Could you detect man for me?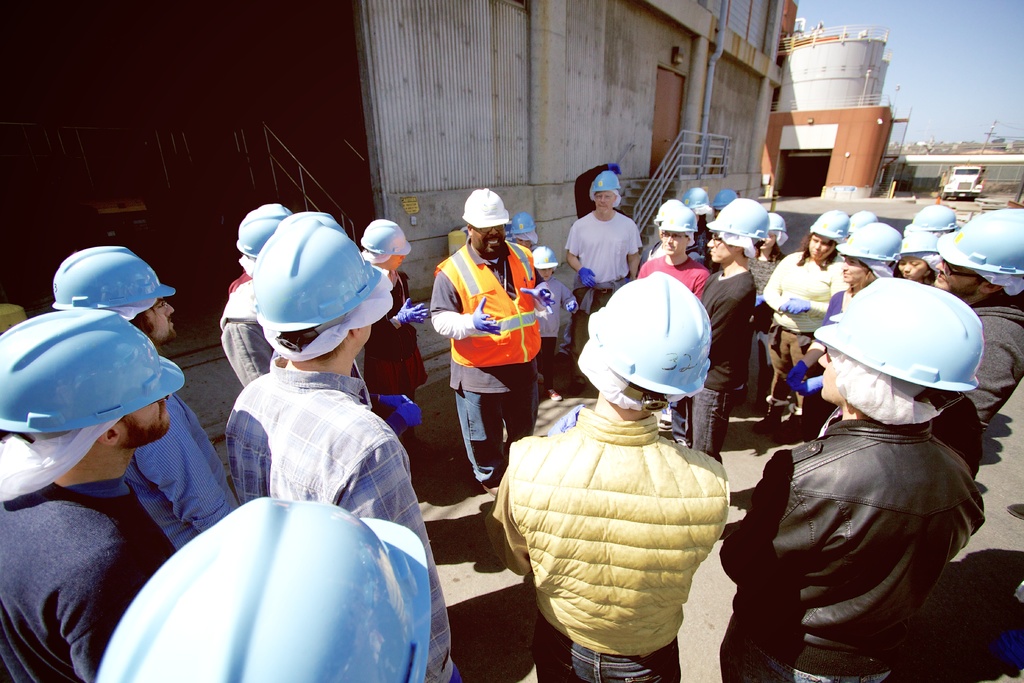
Detection result: left=51, top=243, right=241, bottom=554.
